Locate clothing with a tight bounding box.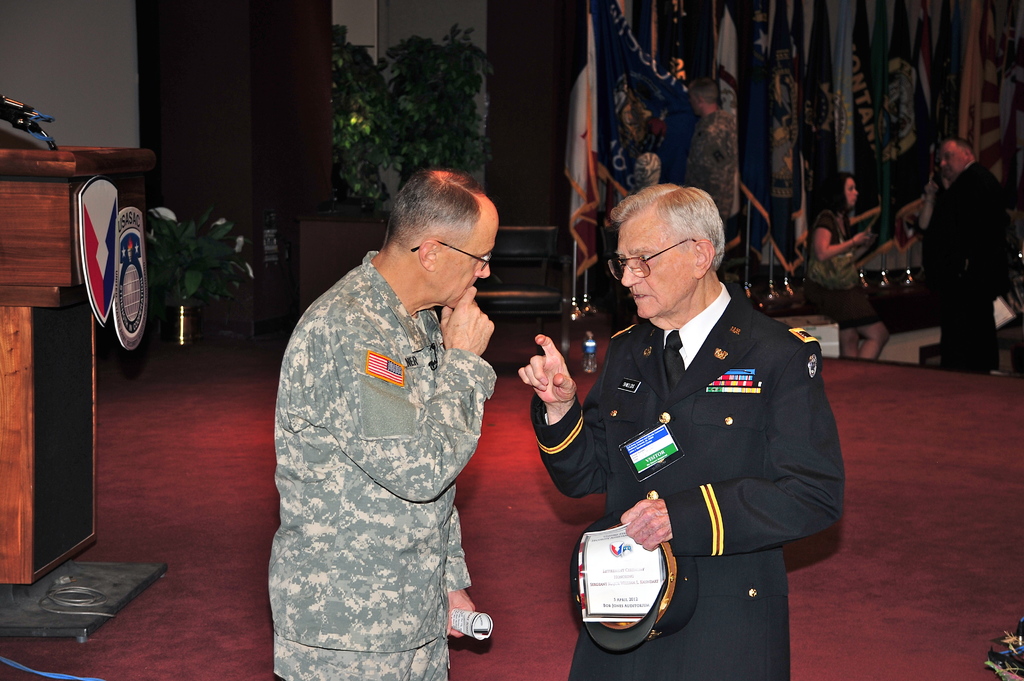
box(921, 158, 1007, 296).
